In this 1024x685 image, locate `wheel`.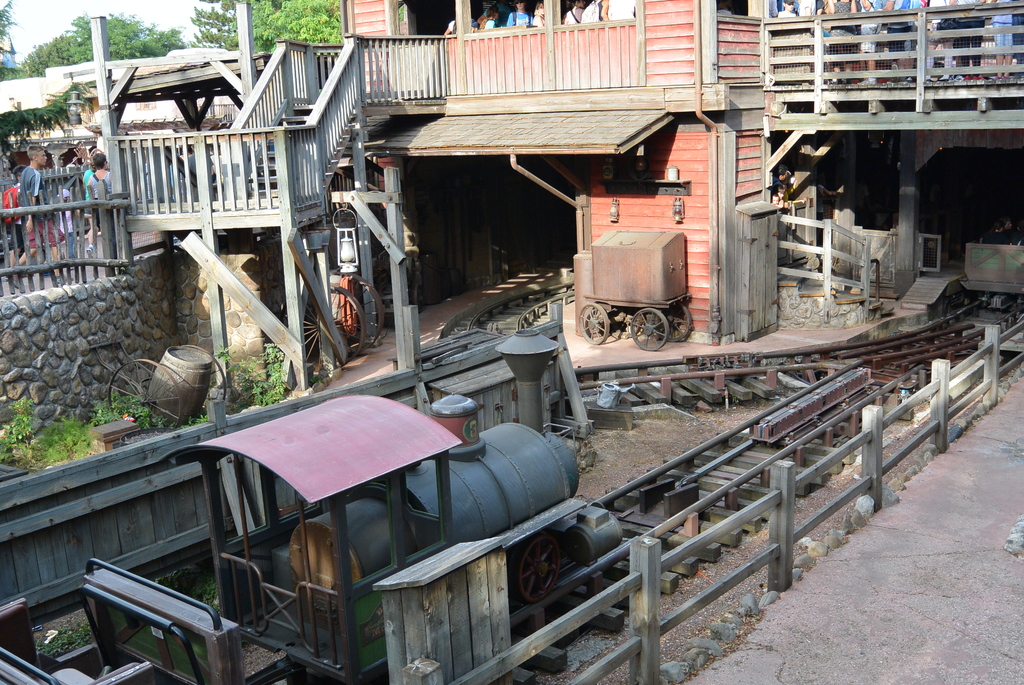
Bounding box: x1=632 y1=306 x2=668 y2=351.
